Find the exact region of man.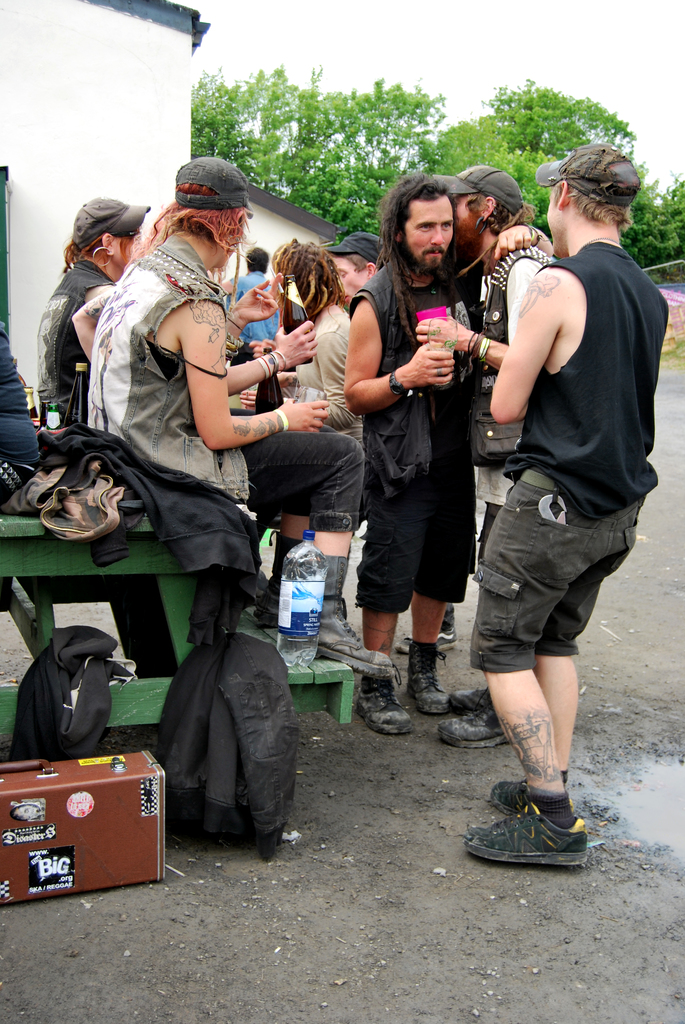
Exact region: {"x1": 443, "y1": 163, "x2": 548, "y2": 742}.
